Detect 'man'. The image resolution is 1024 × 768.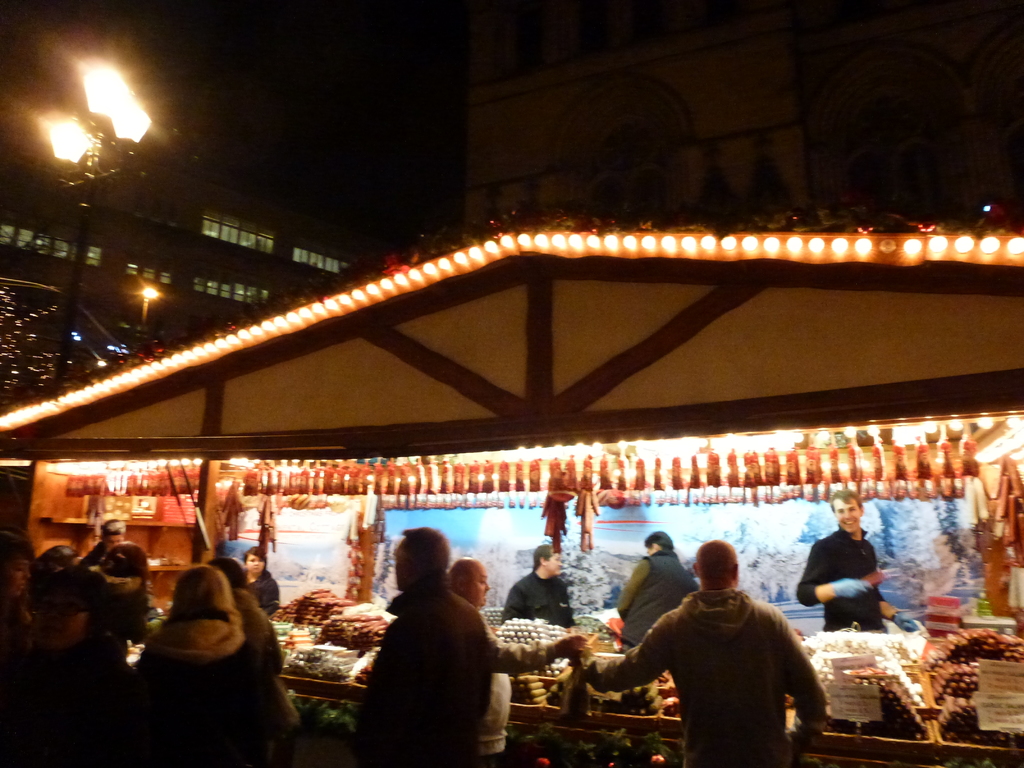
left=598, top=547, right=831, bottom=760.
